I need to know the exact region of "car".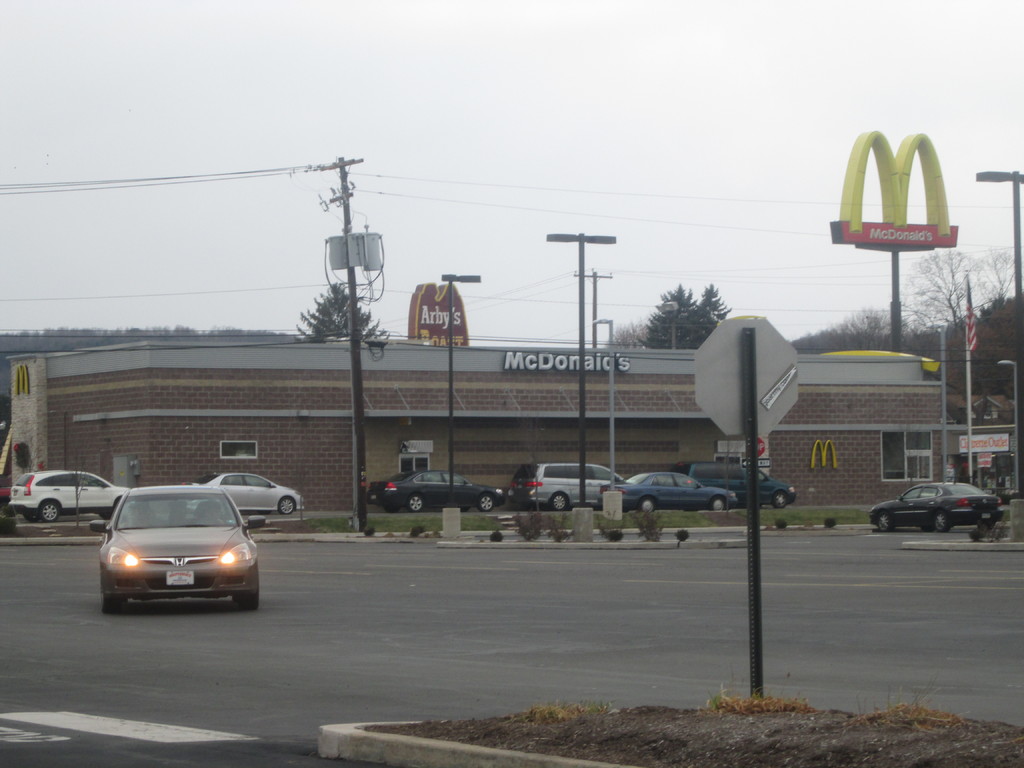
Region: (x1=374, y1=468, x2=502, y2=511).
